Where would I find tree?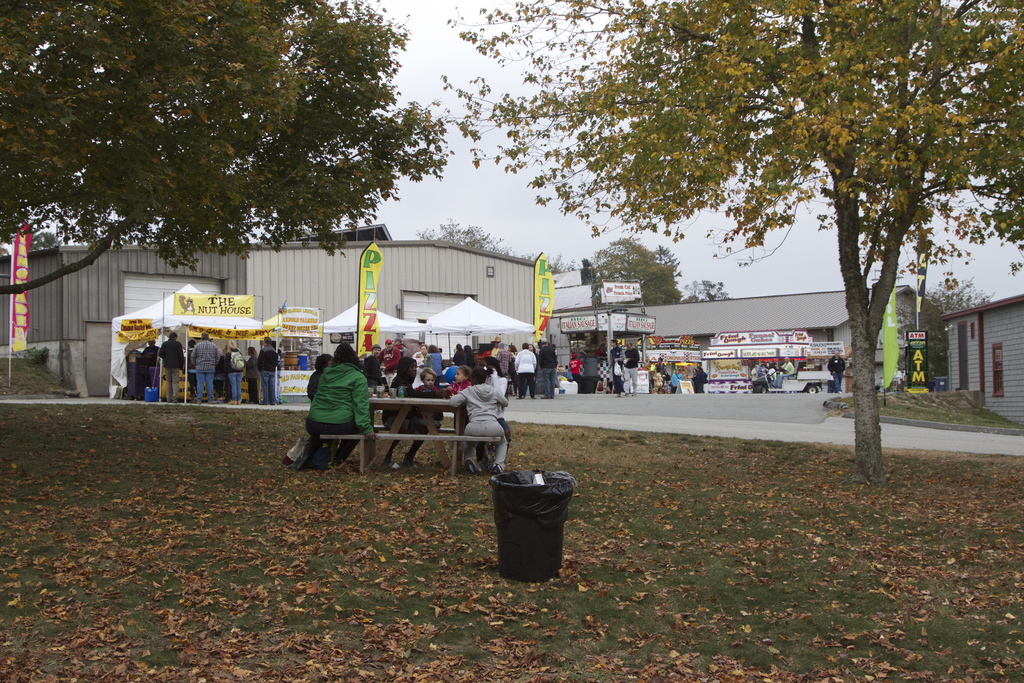
At (x1=897, y1=274, x2=995, y2=390).
